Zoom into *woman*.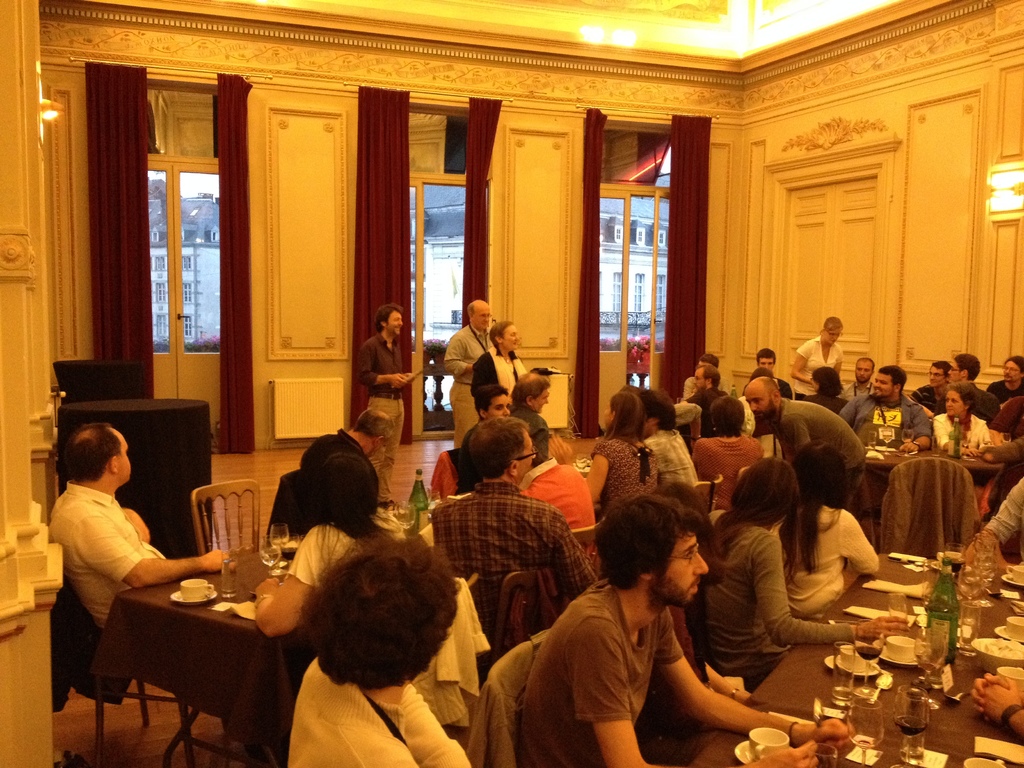
Zoom target: bbox(779, 442, 879, 621).
